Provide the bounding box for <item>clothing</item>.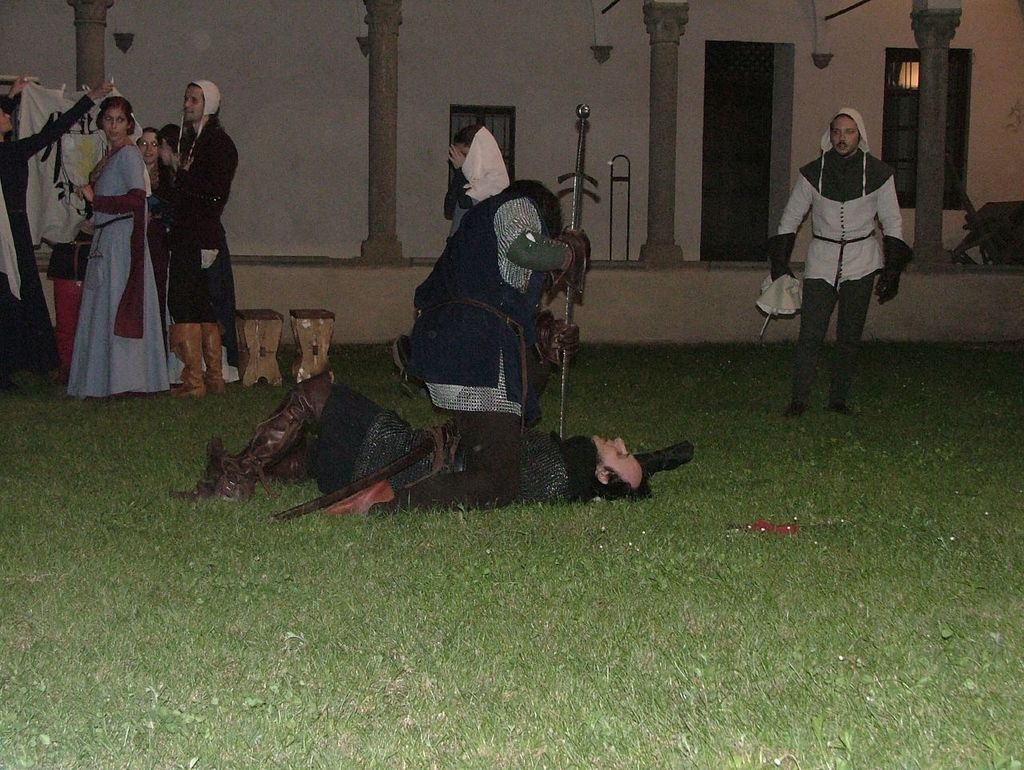
select_region(413, 173, 568, 421).
